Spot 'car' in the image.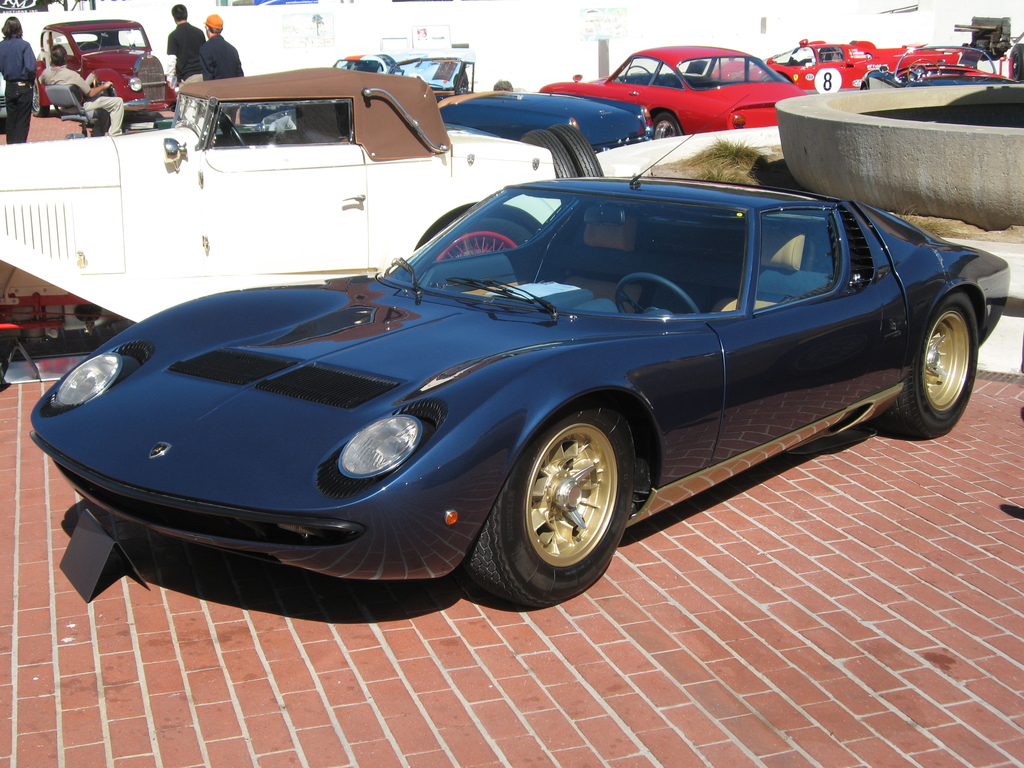
'car' found at [539, 40, 813, 146].
